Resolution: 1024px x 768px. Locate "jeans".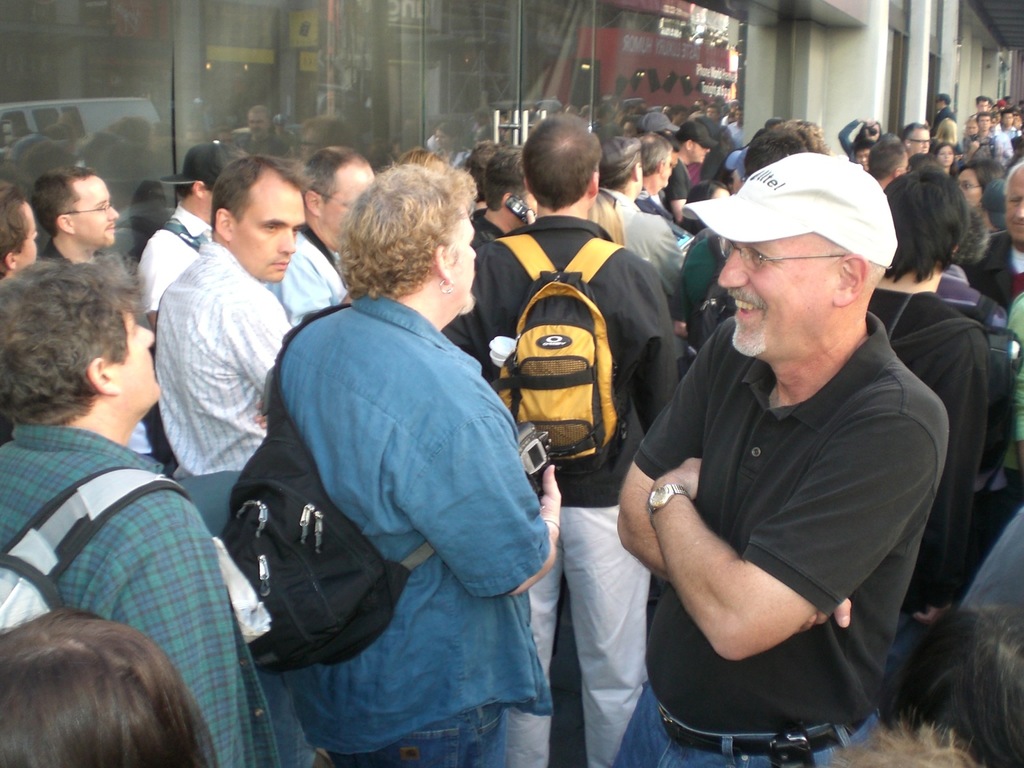
box=[600, 700, 882, 767].
